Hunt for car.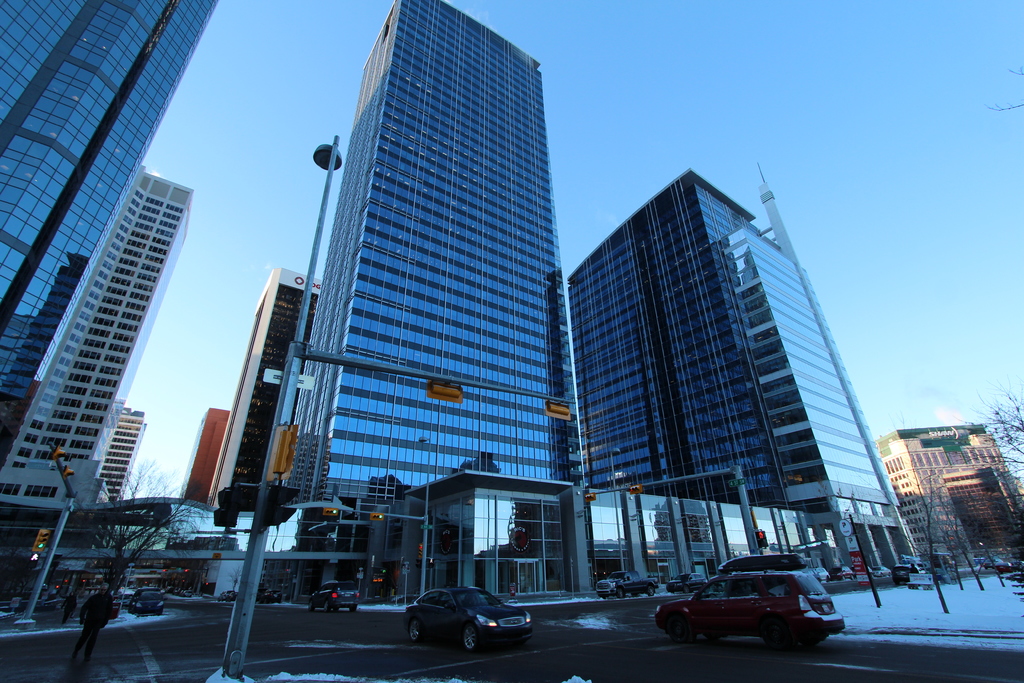
Hunted down at bbox=[650, 565, 850, 654].
